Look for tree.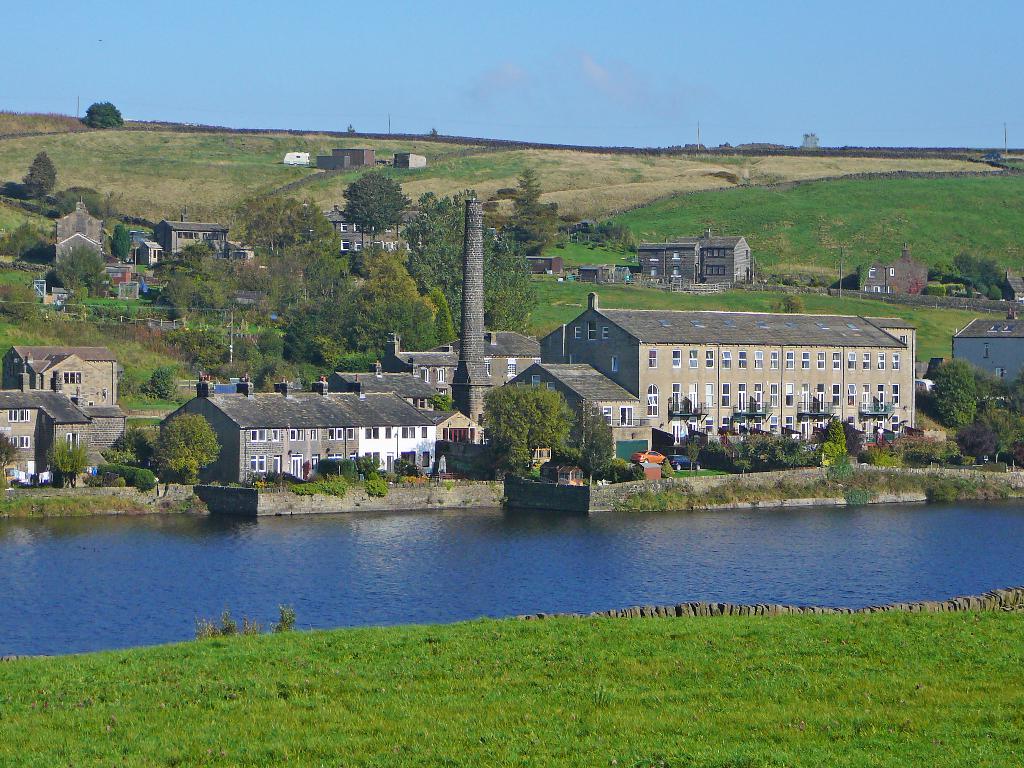
Found: l=582, t=431, r=616, b=495.
